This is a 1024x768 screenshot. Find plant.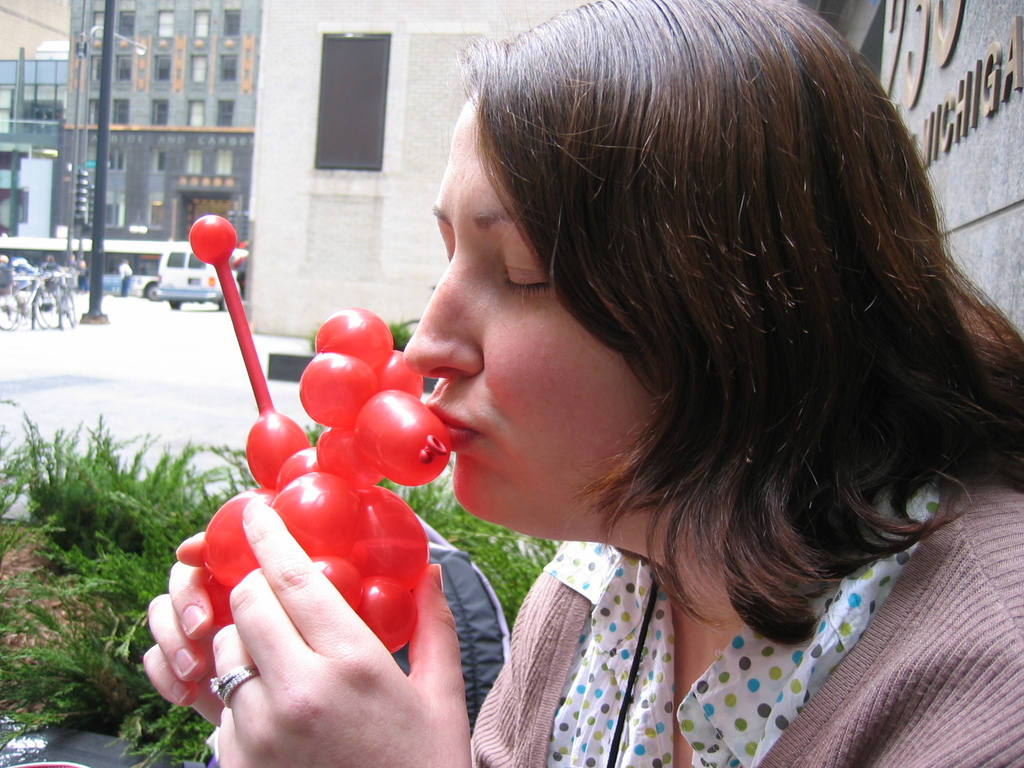
Bounding box: x1=310 y1=323 x2=316 y2=352.
